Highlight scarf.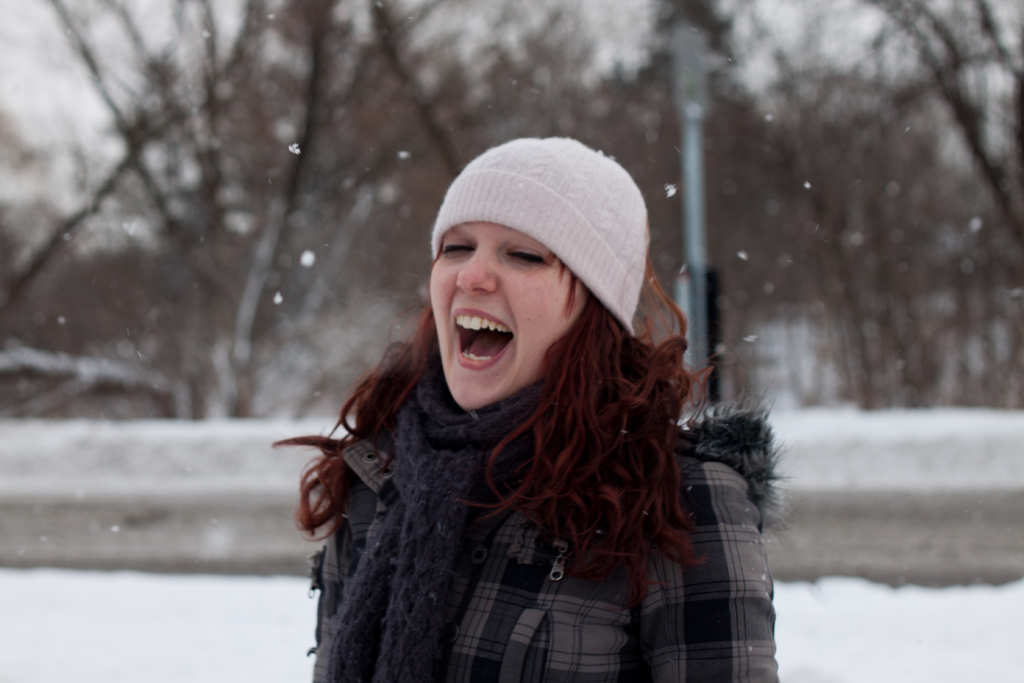
Highlighted region: crop(296, 356, 575, 682).
